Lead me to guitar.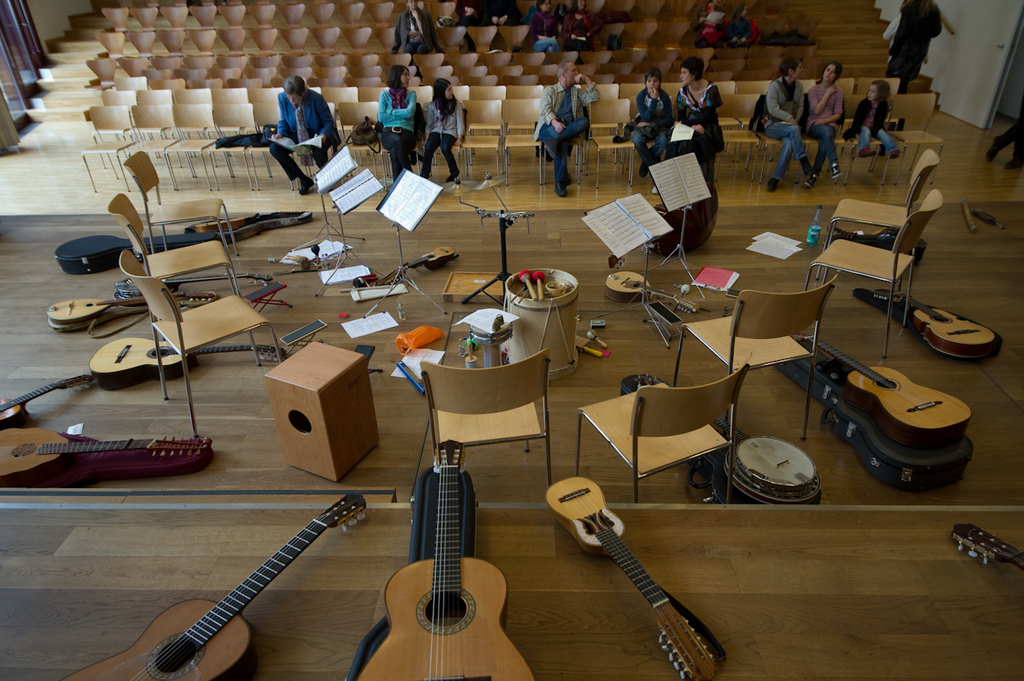
Lead to bbox=[603, 266, 701, 319].
